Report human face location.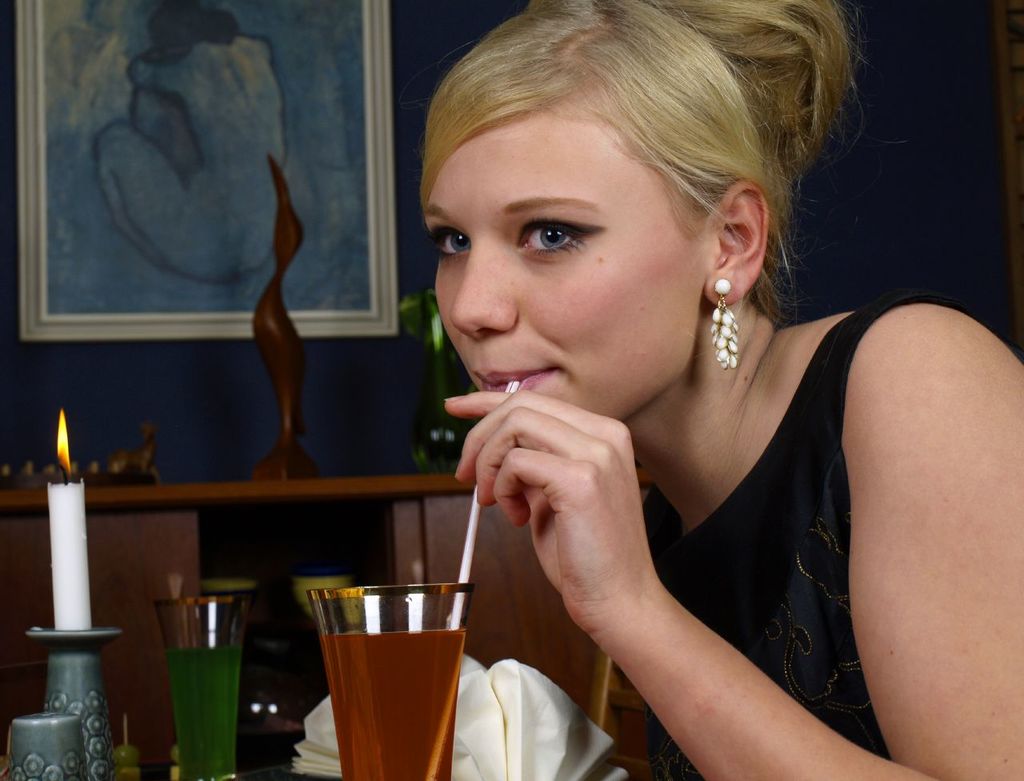
Report: 425 108 704 427.
